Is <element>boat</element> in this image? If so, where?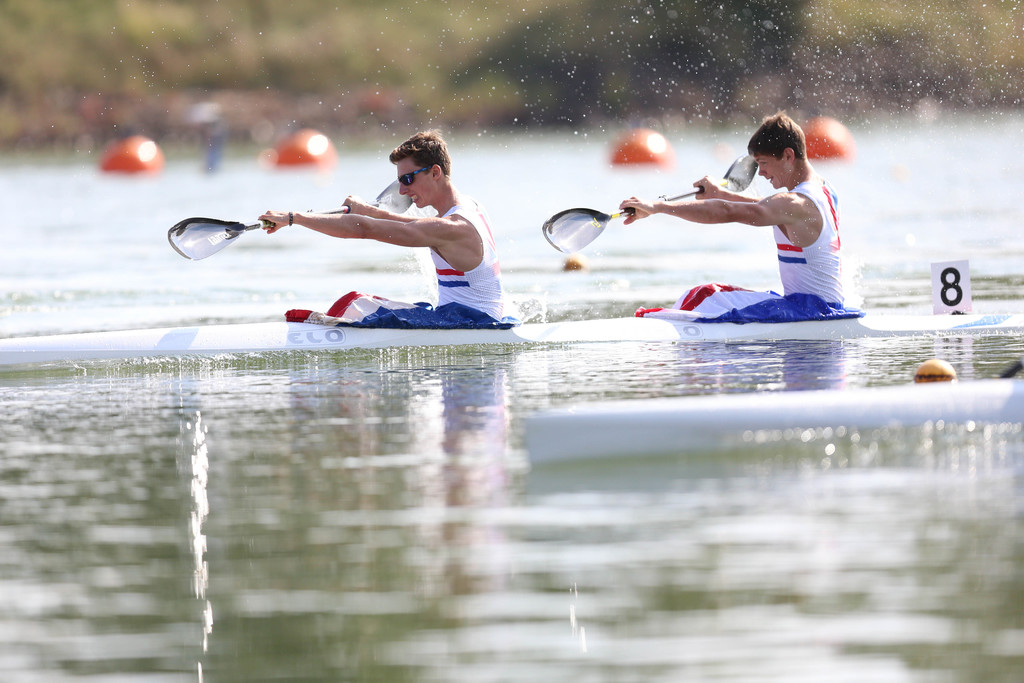
Yes, at (0,312,1023,363).
